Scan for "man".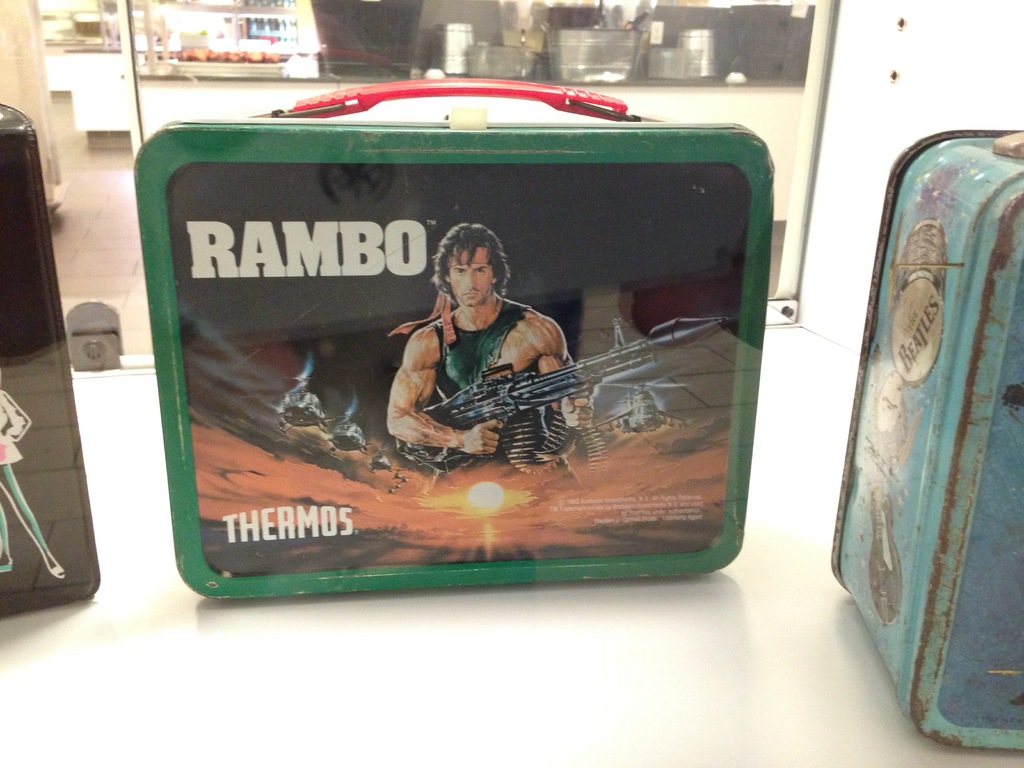
Scan result: bbox(383, 225, 589, 472).
